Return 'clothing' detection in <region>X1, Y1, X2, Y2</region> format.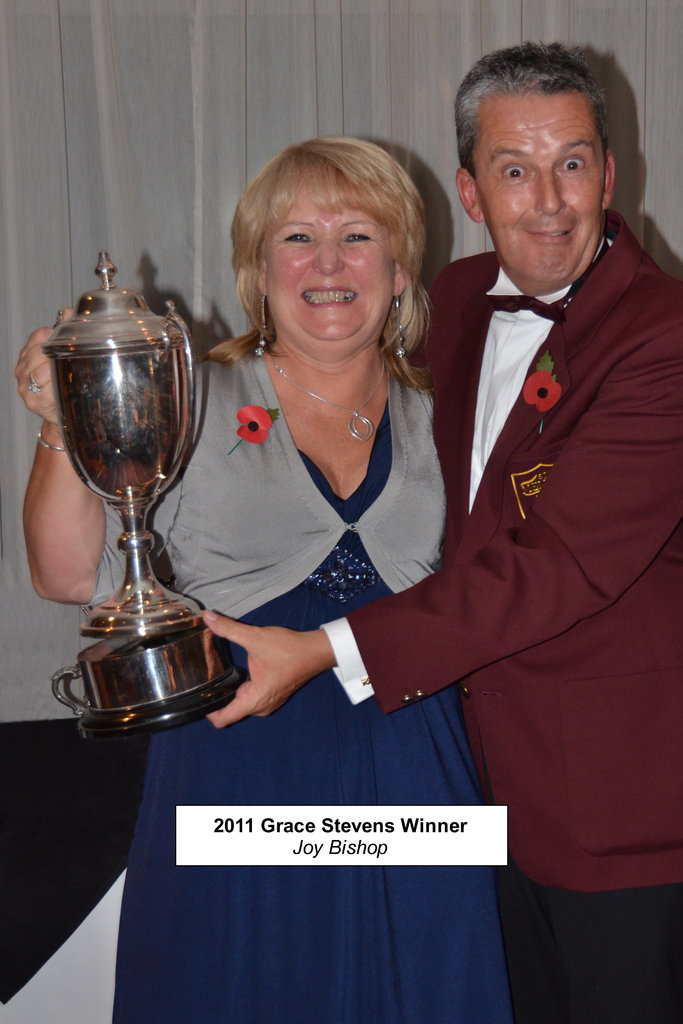
<region>372, 207, 682, 1014</region>.
